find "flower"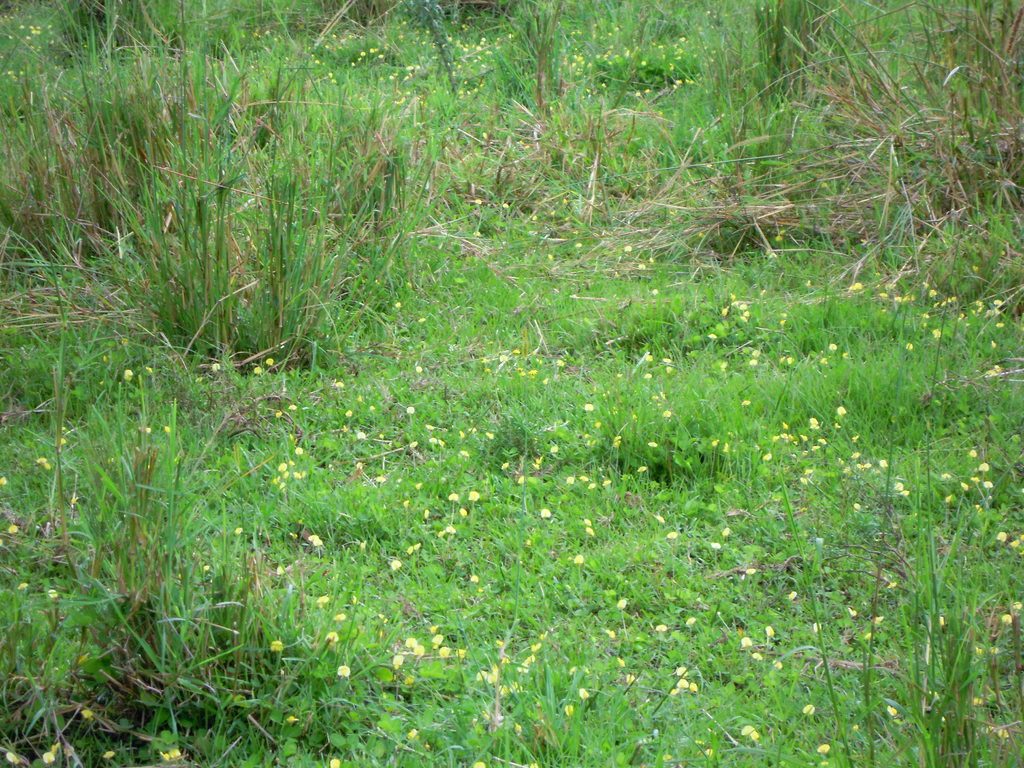
x1=986 y1=479 x2=993 y2=494
